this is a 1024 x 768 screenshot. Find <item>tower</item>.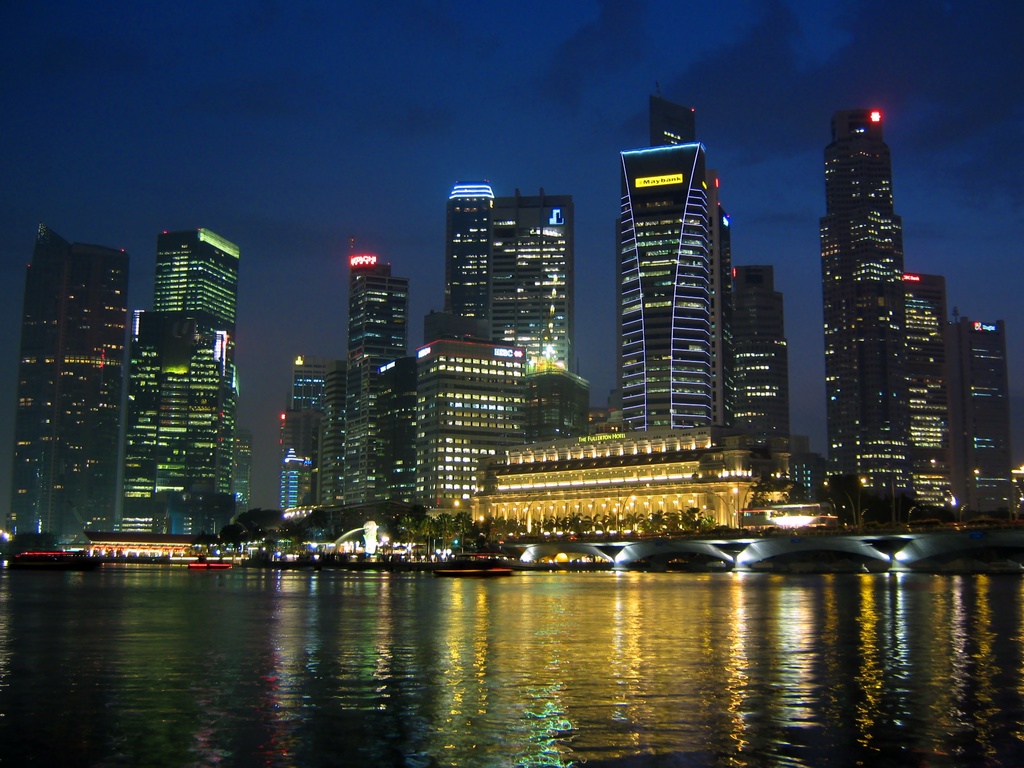
Bounding box: (896, 273, 958, 502).
